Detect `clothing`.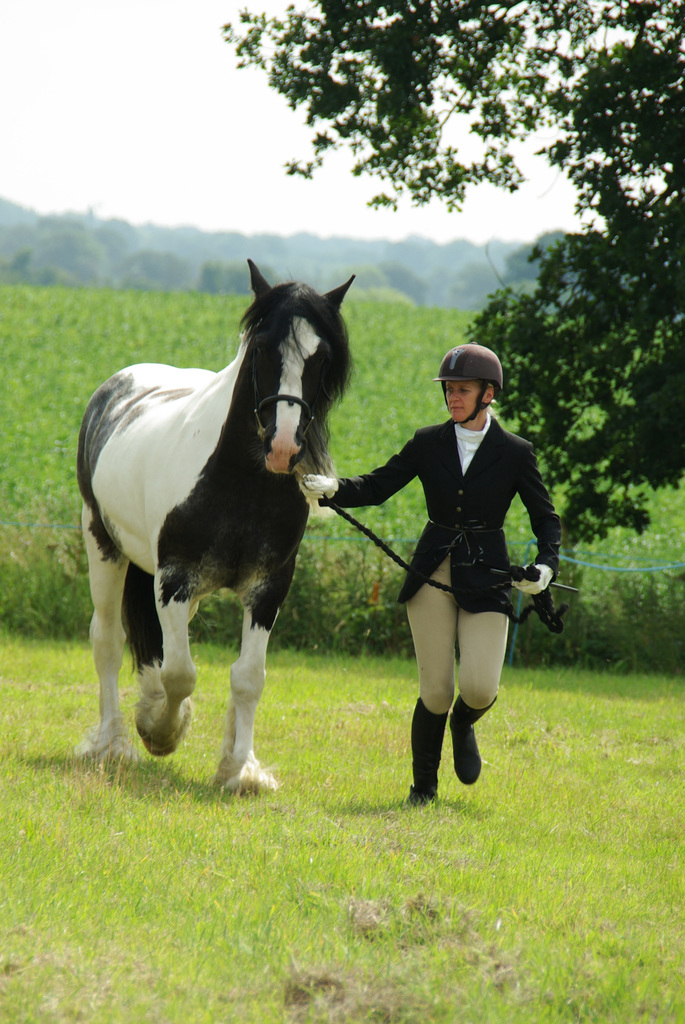
Detected at (317,415,563,716).
